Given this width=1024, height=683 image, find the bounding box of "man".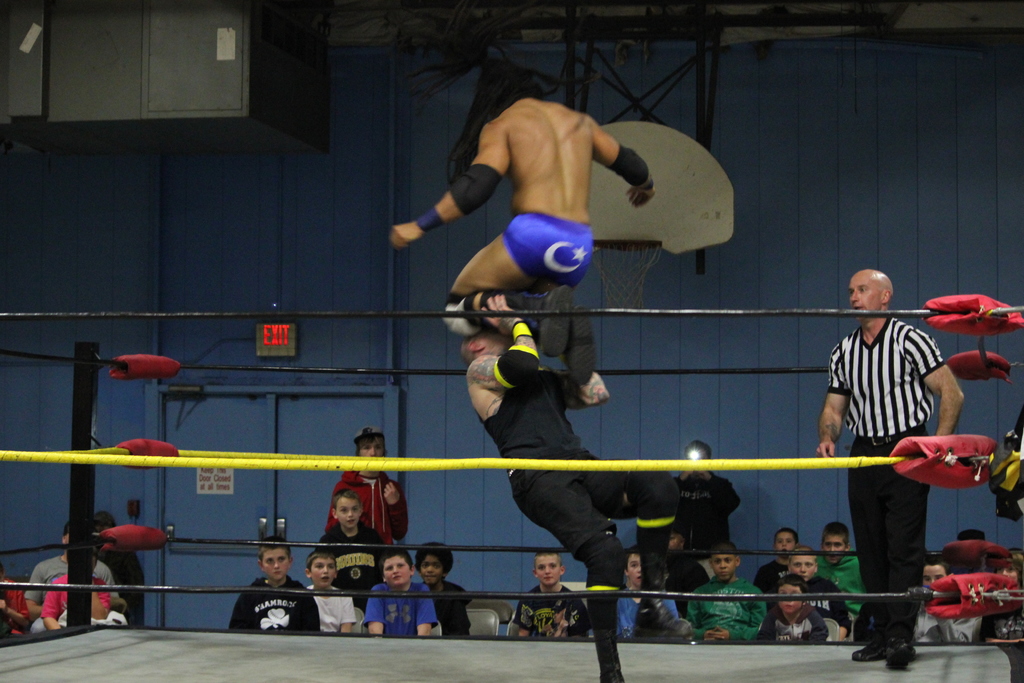
<region>822, 267, 973, 641</region>.
